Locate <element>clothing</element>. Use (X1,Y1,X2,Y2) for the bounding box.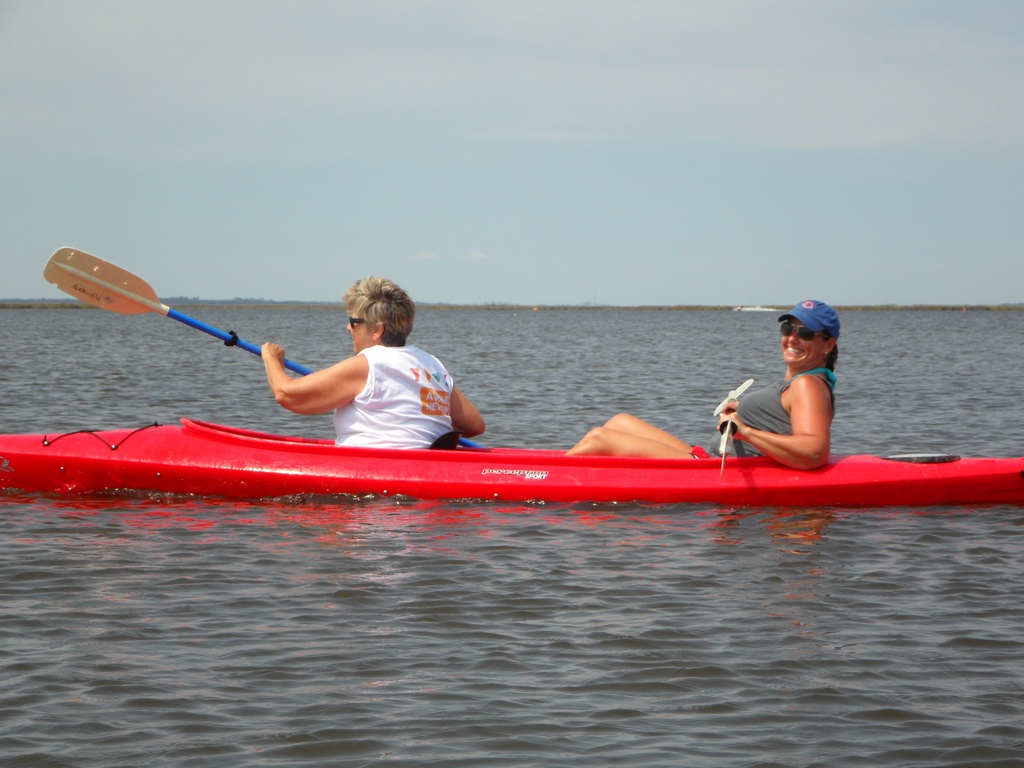
(694,373,842,468).
